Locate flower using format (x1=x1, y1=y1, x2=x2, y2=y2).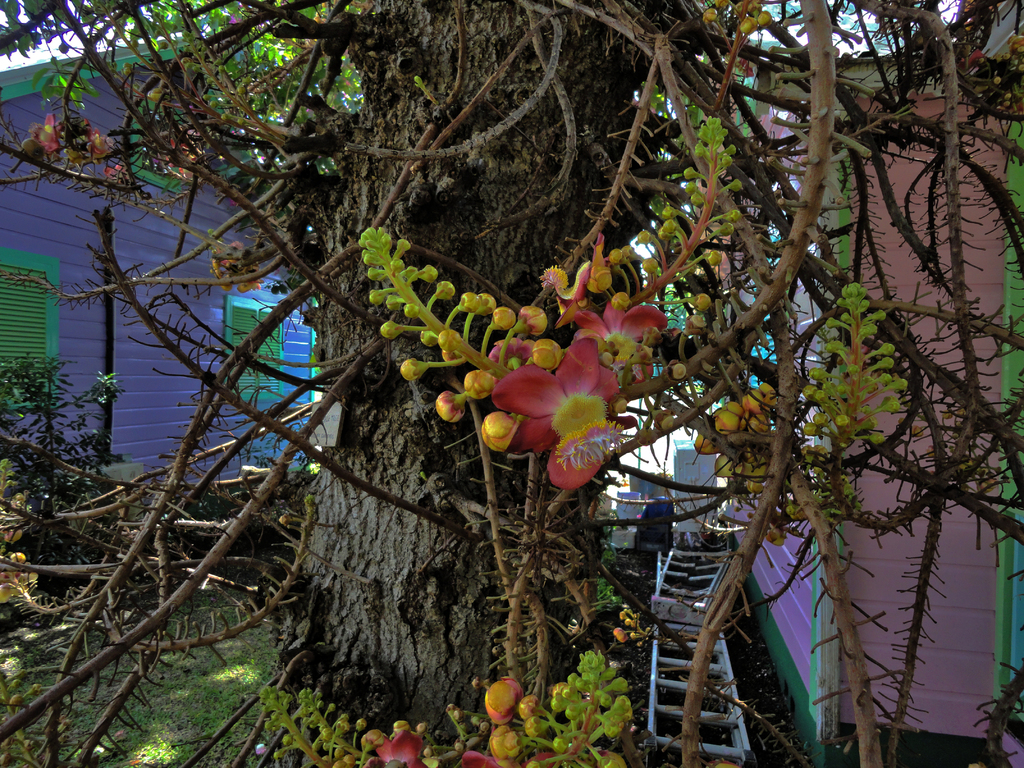
(x1=495, y1=336, x2=617, y2=485).
